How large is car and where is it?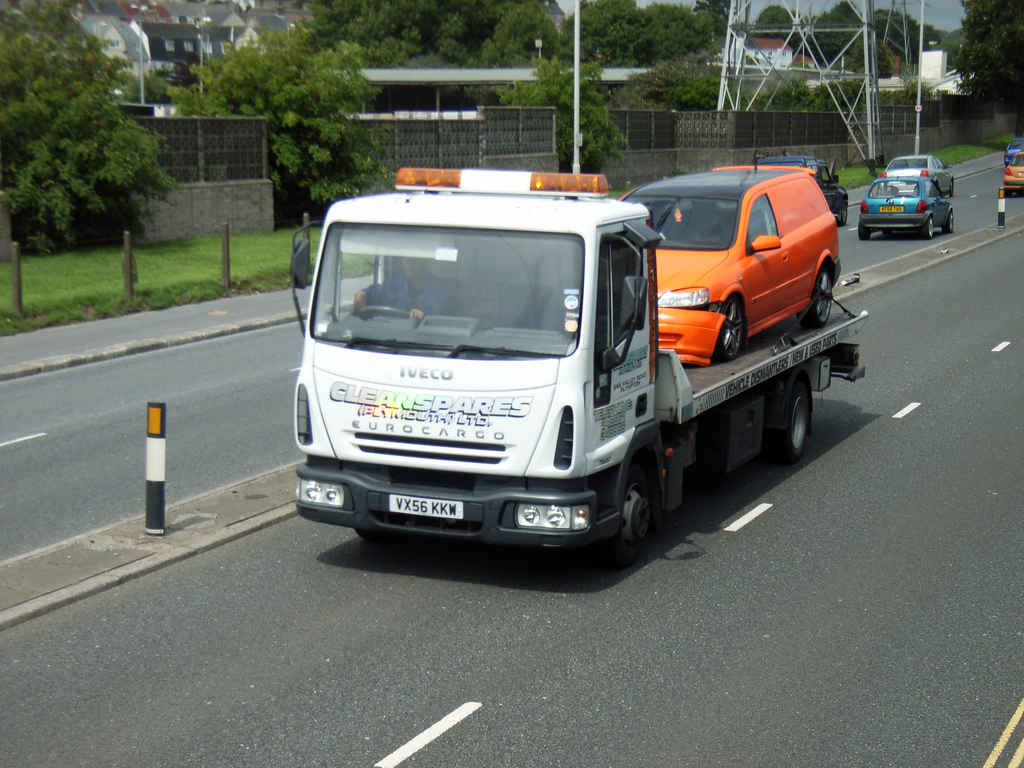
Bounding box: [left=564, top=163, right=838, bottom=368].
